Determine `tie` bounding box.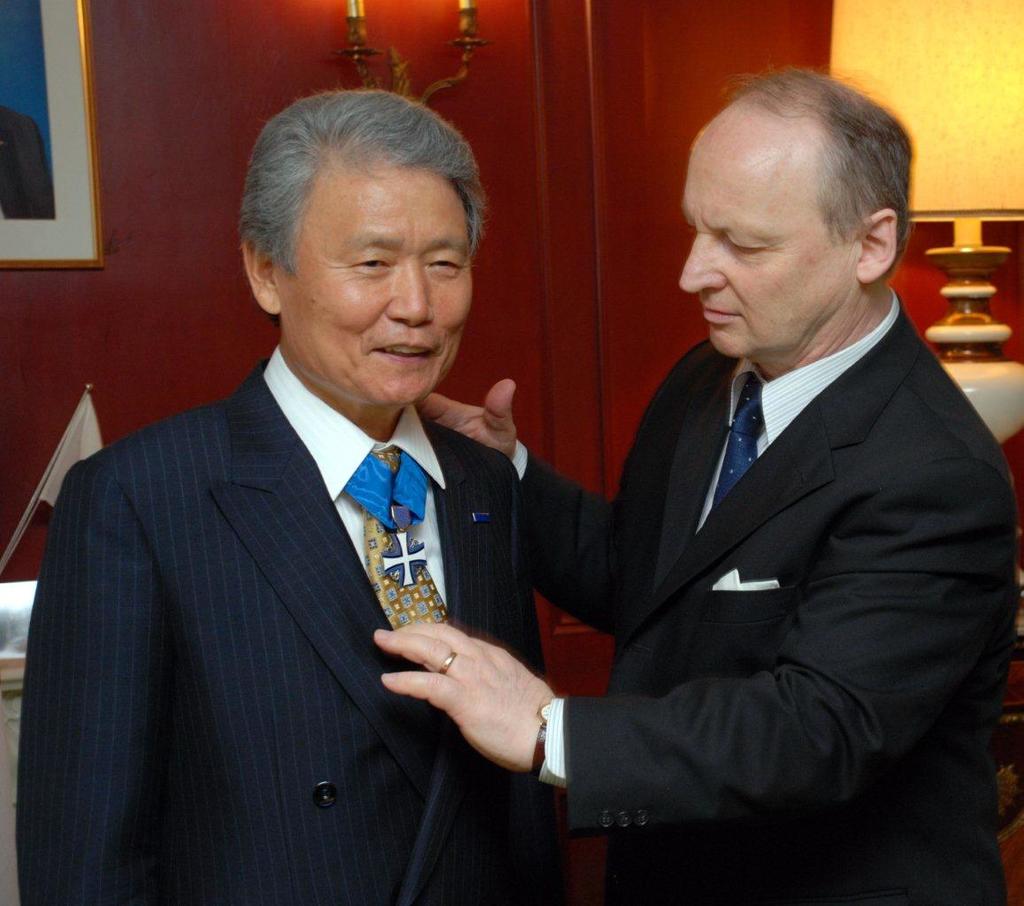
Determined: 358/440/455/634.
